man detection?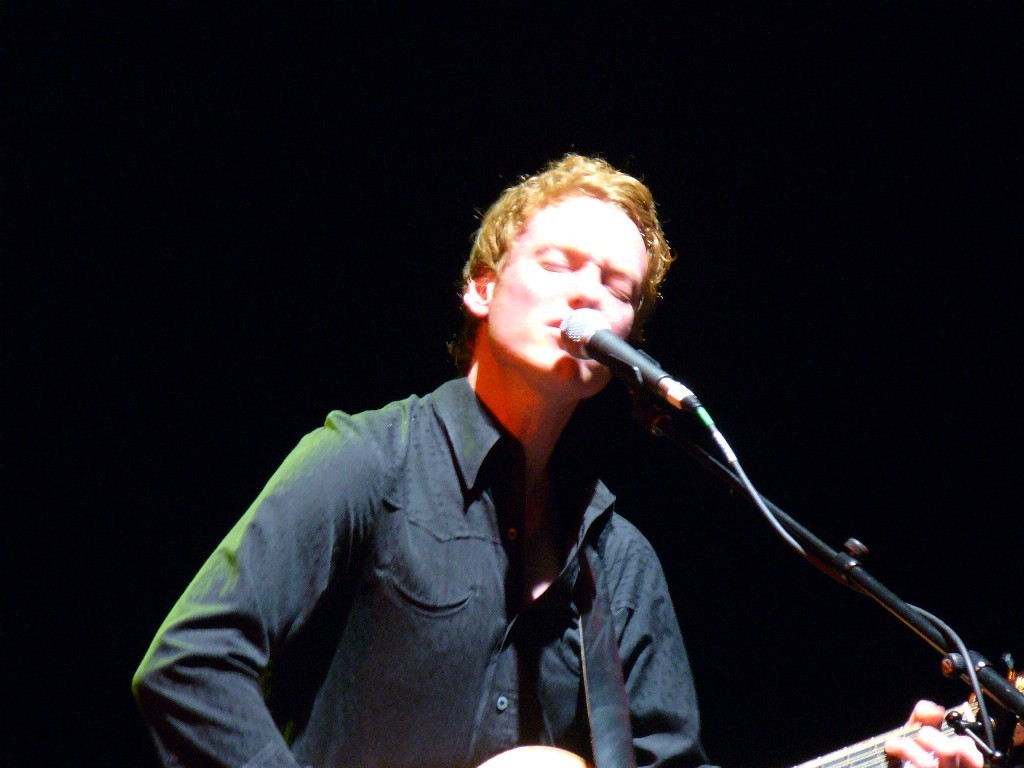
(left=149, top=141, right=941, bottom=758)
